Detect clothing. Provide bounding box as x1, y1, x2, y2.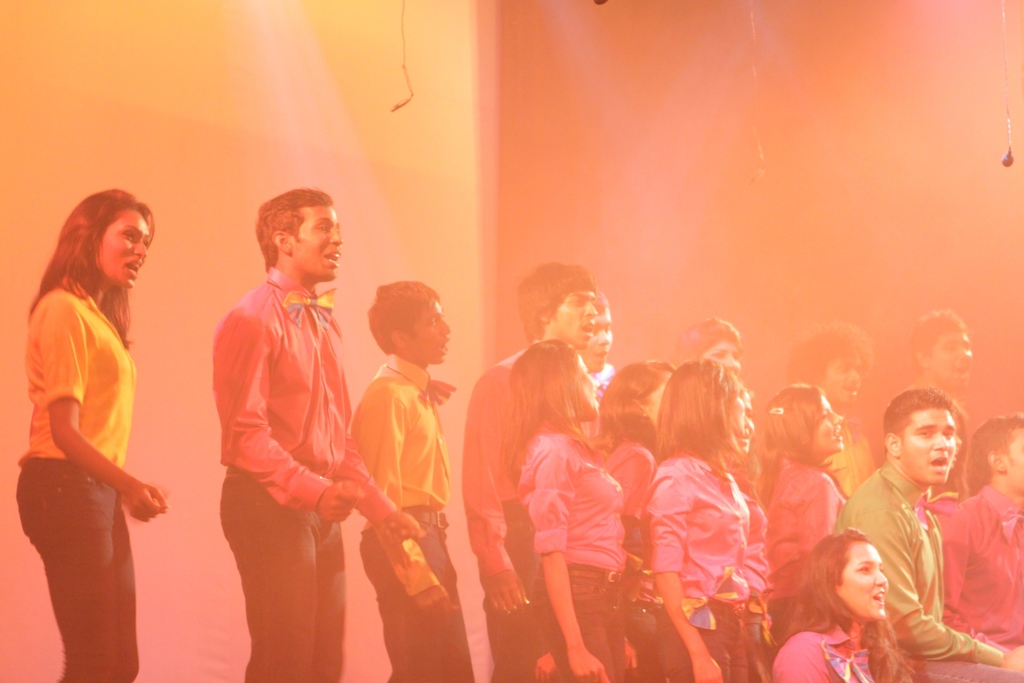
20, 240, 156, 649.
